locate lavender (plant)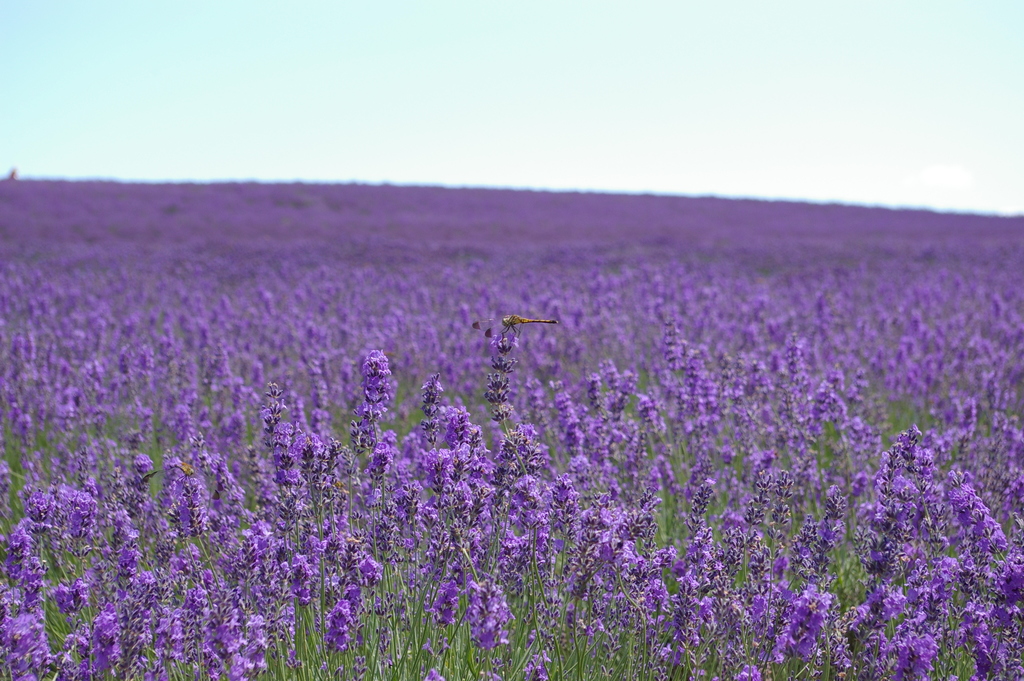
(x1=601, y1=353, x2=641, y2=425)
